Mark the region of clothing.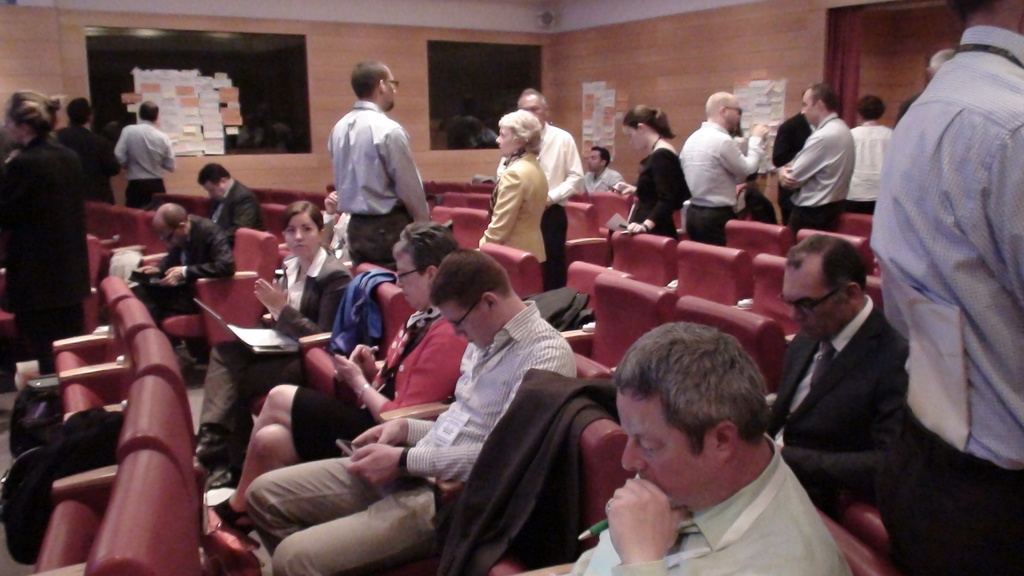
Region: 676 122 762 241.
